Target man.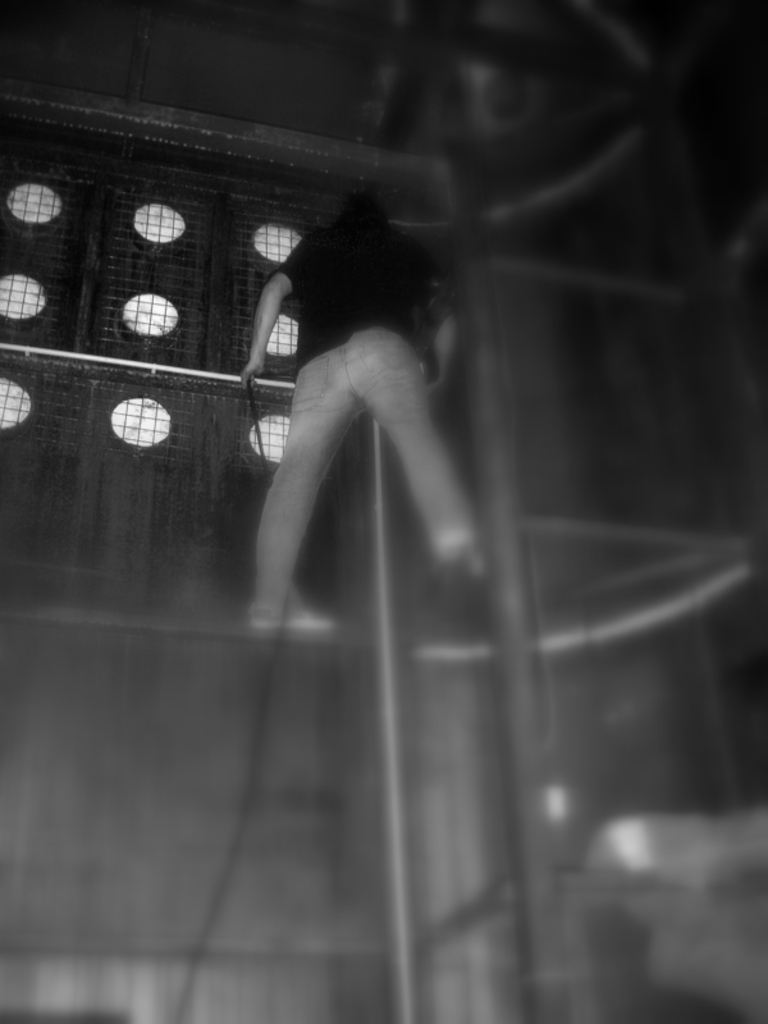
Target region: pyautogui.locateOnScreen(238, 174, 500, 655).
